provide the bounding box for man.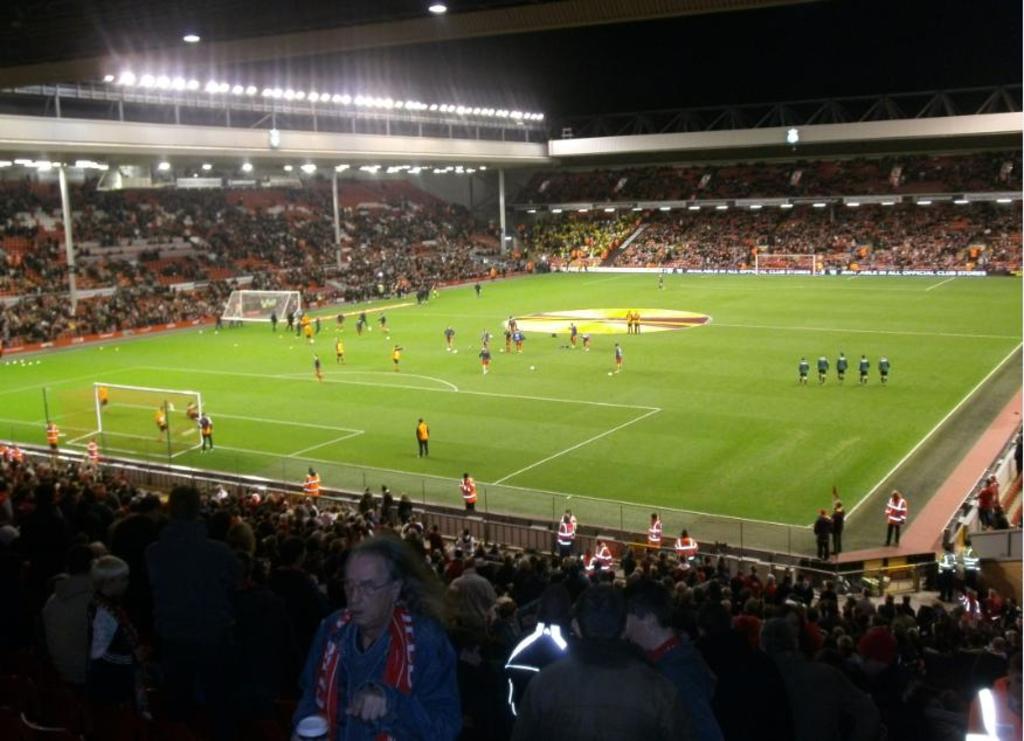
BBox(504, 324, 512, 353).
